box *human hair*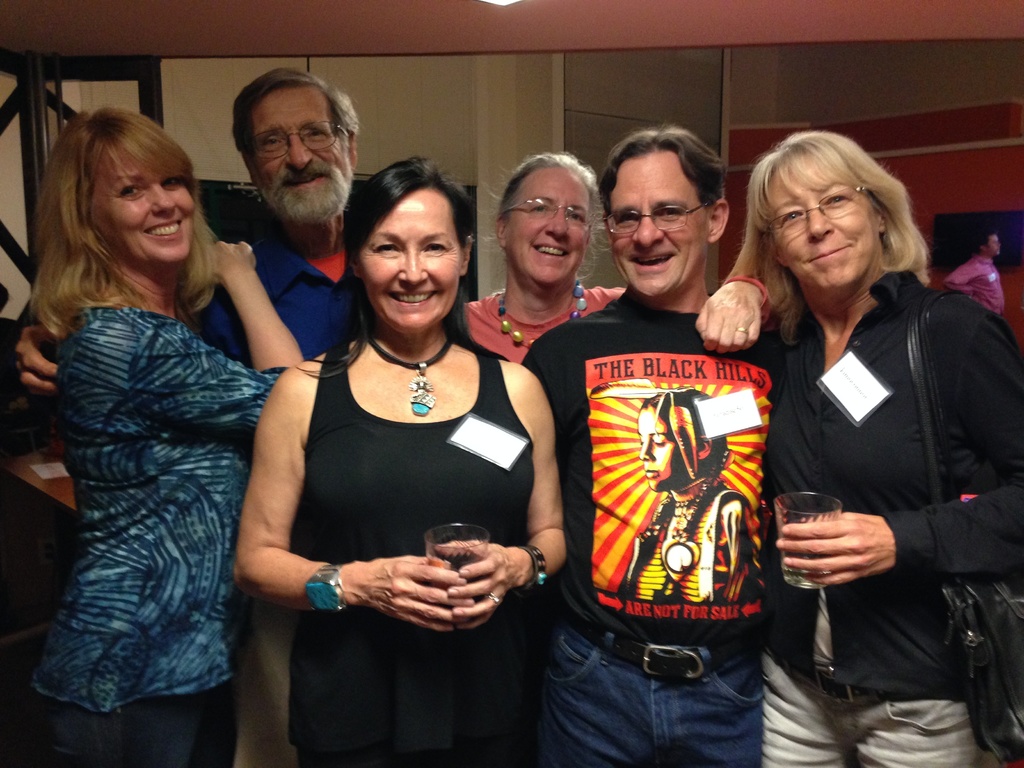
bbox=[721, 125, 932, 342]
